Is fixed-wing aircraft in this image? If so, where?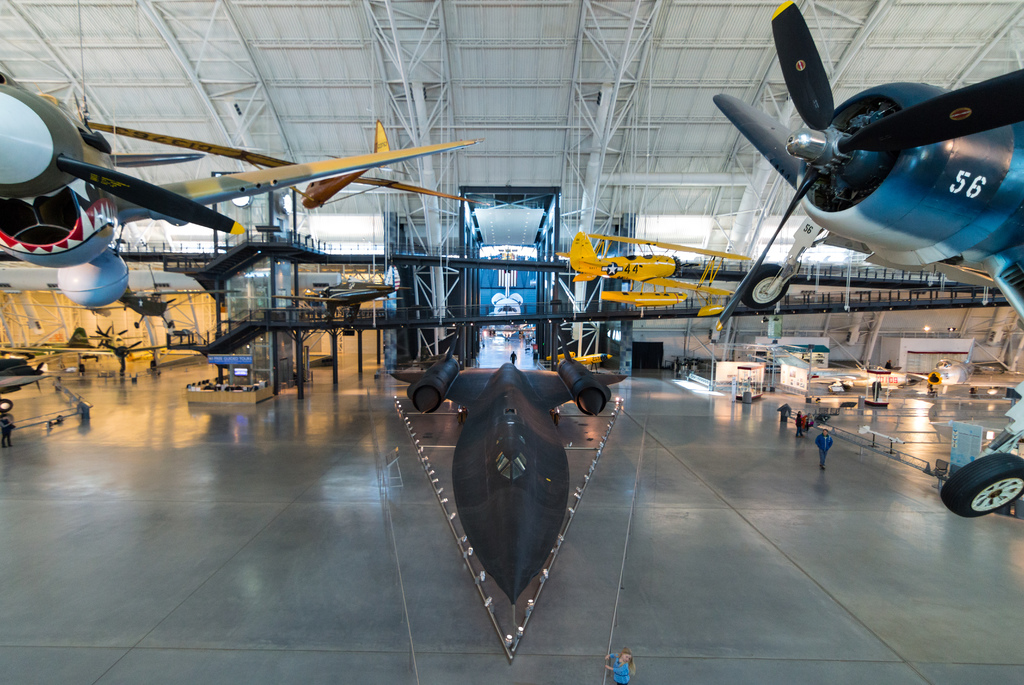
Yes, at l=552, t=235, r=752, b=322.
